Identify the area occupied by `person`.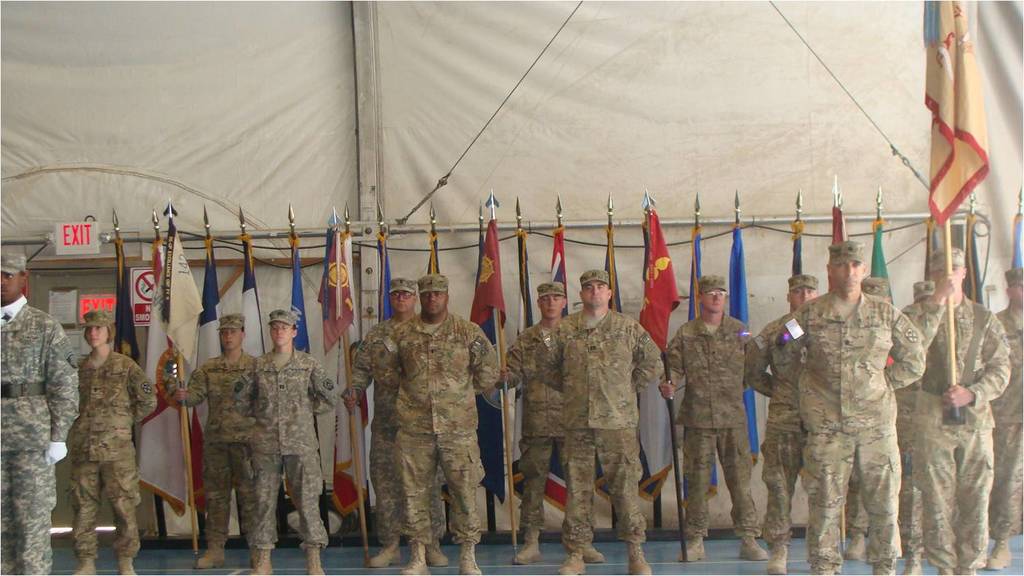
Area: [x1=0, y1=247, x2=76, y2=575].
